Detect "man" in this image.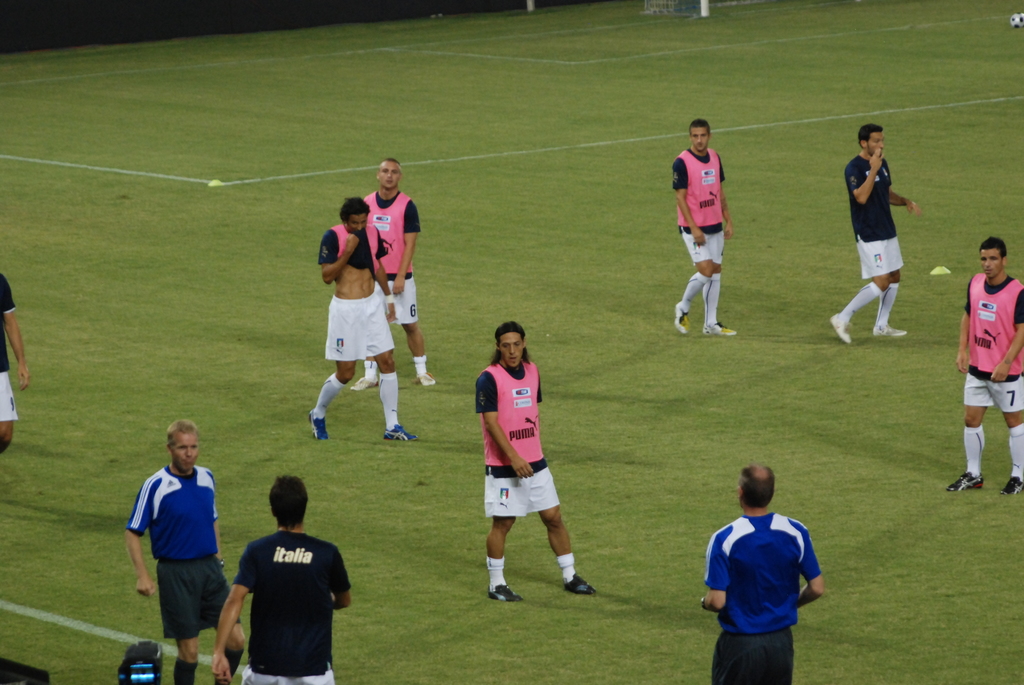
Detection: BBox(828, 124, 924, 345).
